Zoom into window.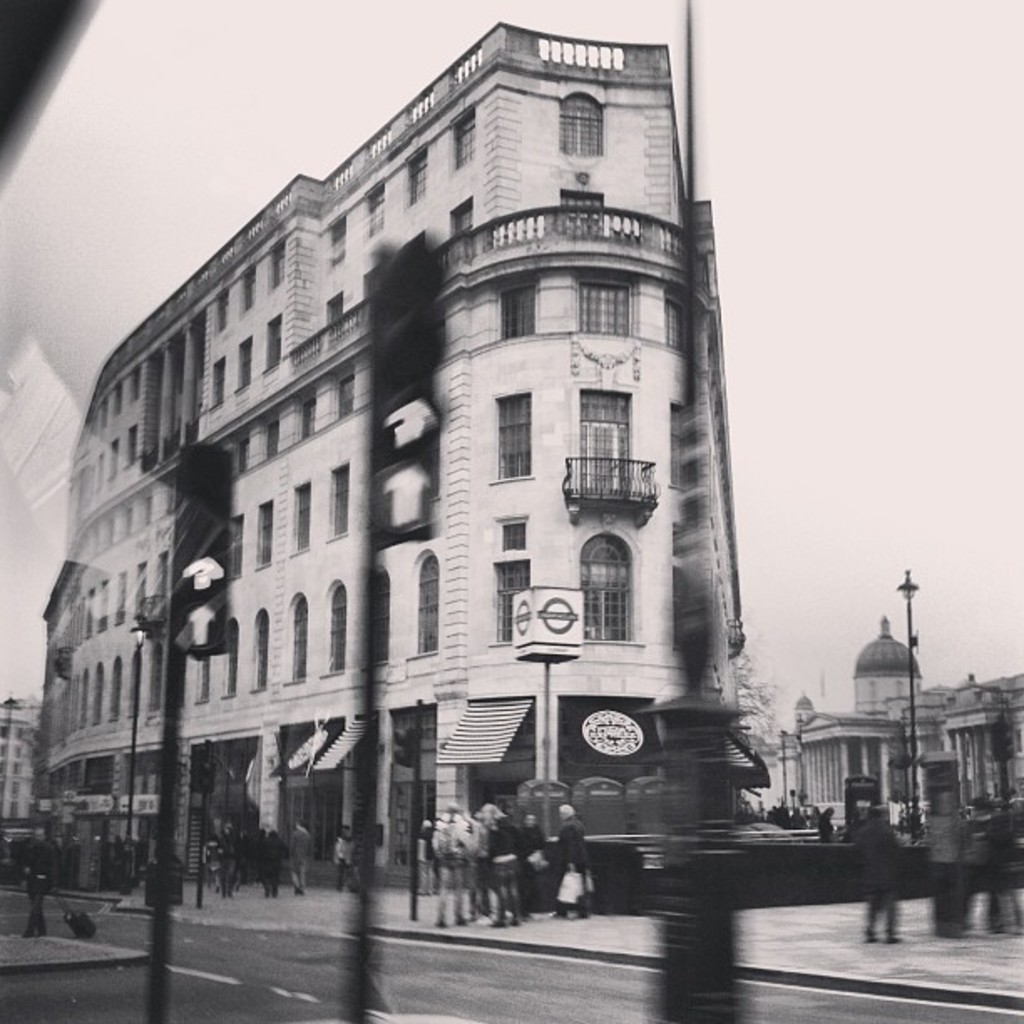
Zoom target: 224,649,243,698.
